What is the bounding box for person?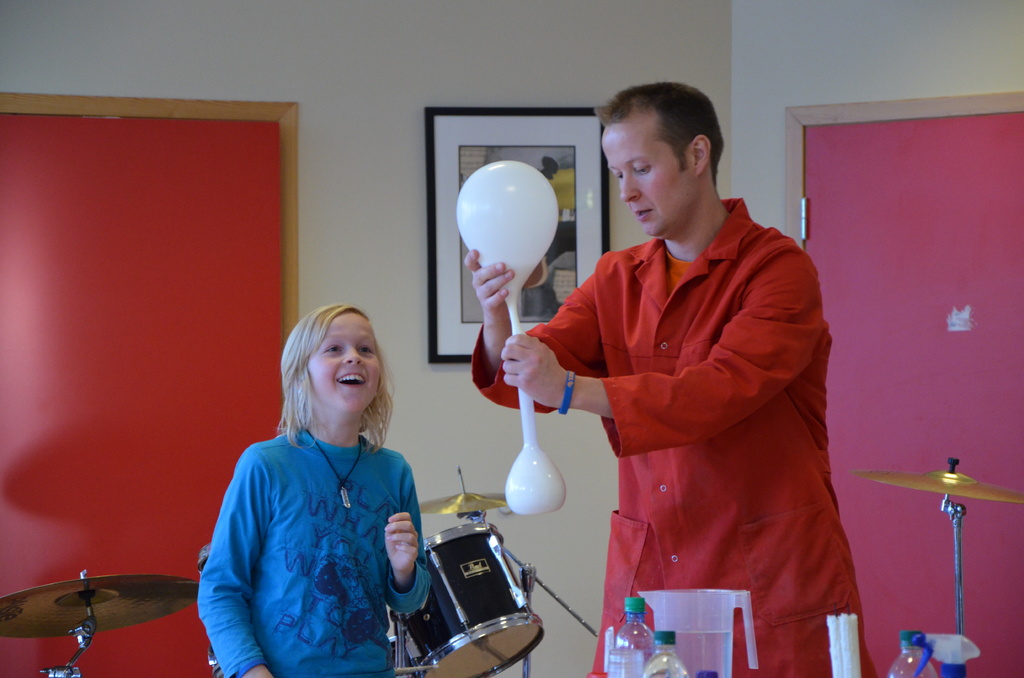
[x1=199, y1=304, x2=432, y2=677].
